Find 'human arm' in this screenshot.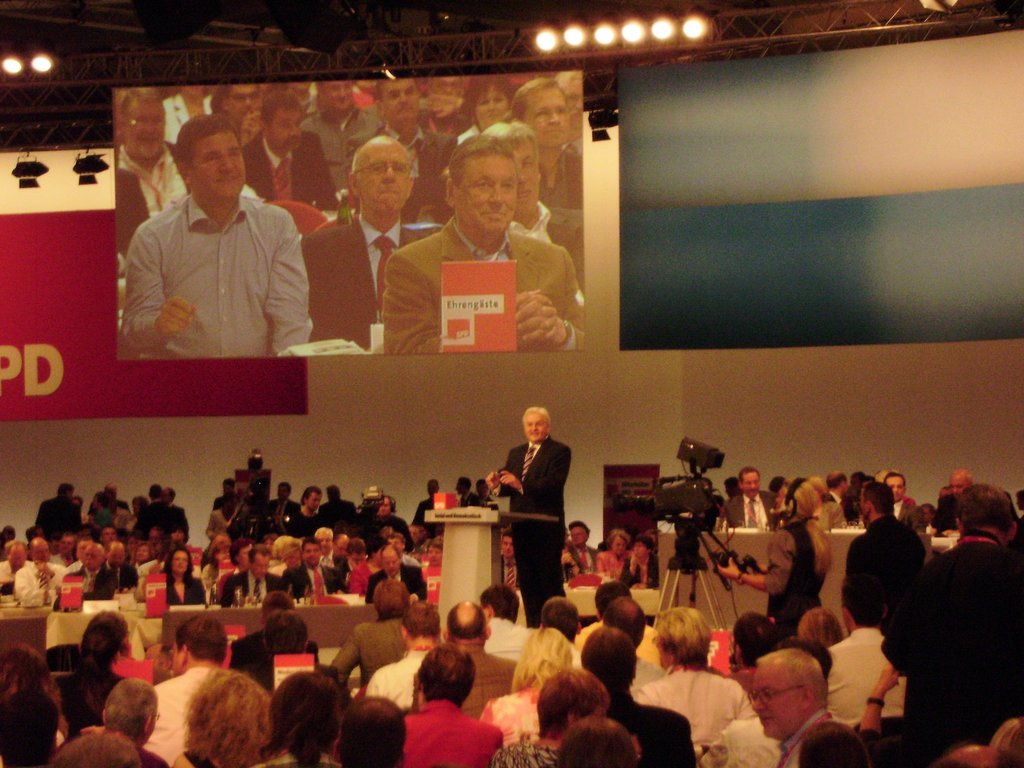
The bounding box for 'human arm' is (left=856, top=659, right=900, bottom=733).
